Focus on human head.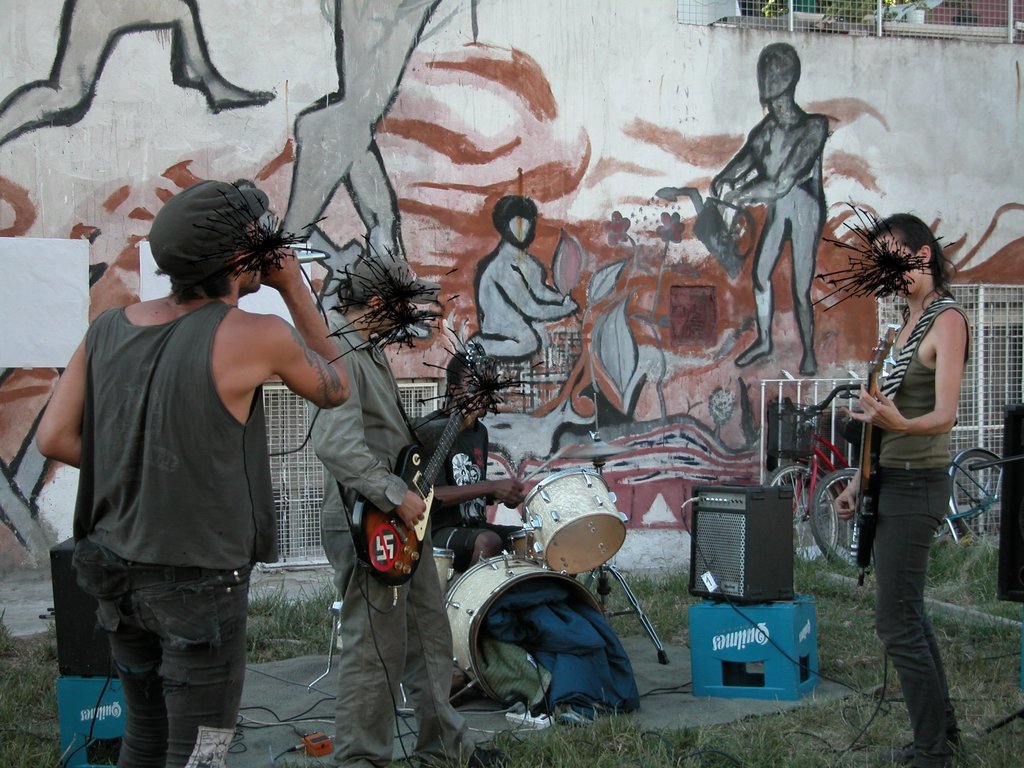
Focused at x1=864, y1=207, x2=949, y2=297.
